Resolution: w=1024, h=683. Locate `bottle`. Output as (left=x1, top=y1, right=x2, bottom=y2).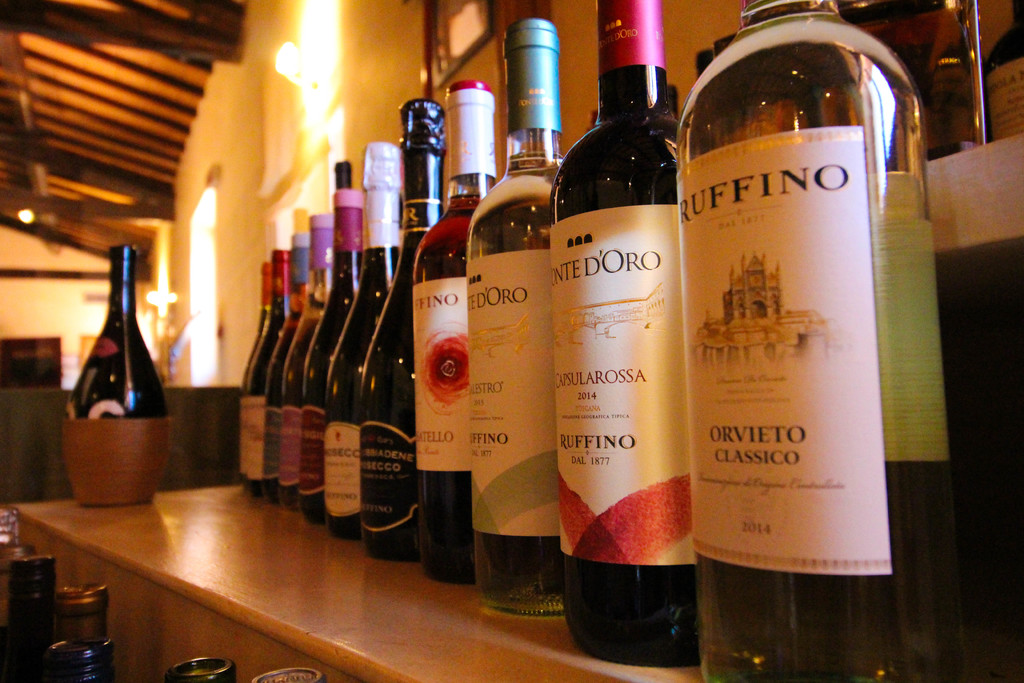
(left=275, top=206, right=337, bottom=508).
